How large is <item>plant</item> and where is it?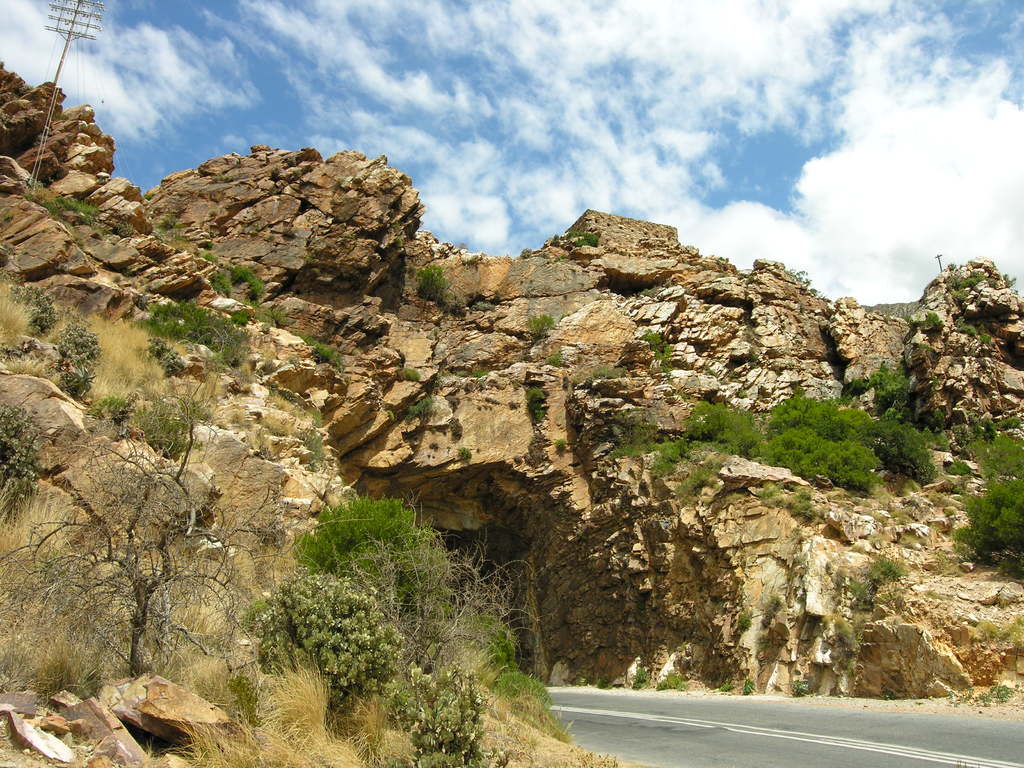
Bounding box: (x1=35, y1=198, x2=65, y2=223).
